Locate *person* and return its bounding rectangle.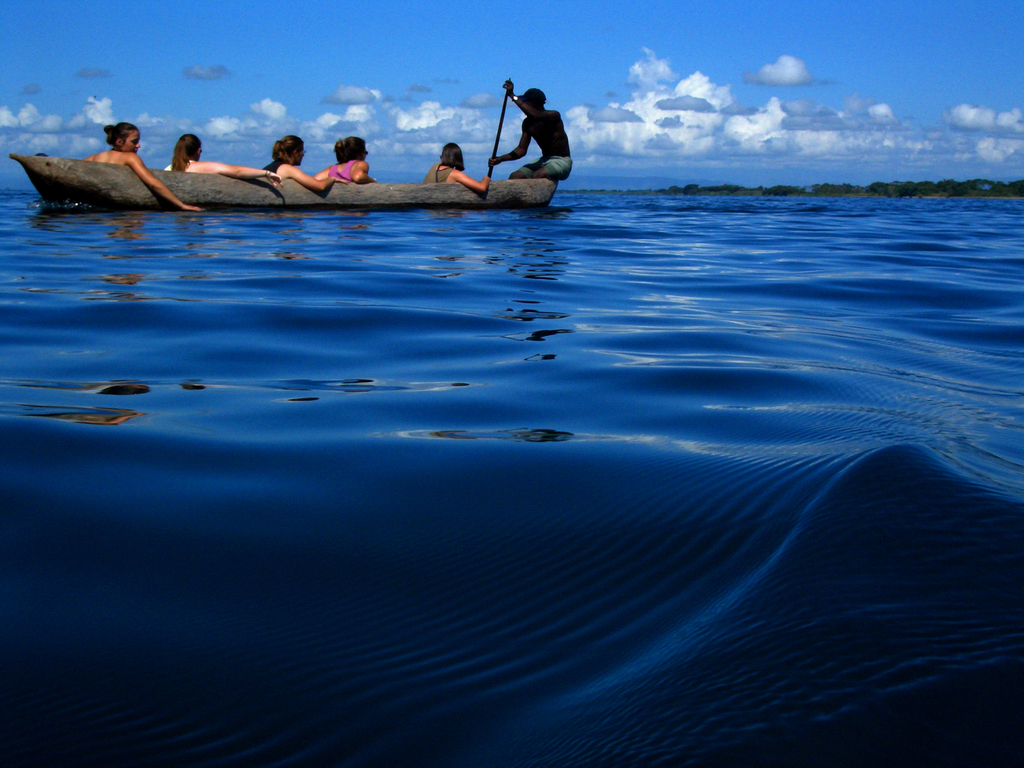
261 132 335 193.
